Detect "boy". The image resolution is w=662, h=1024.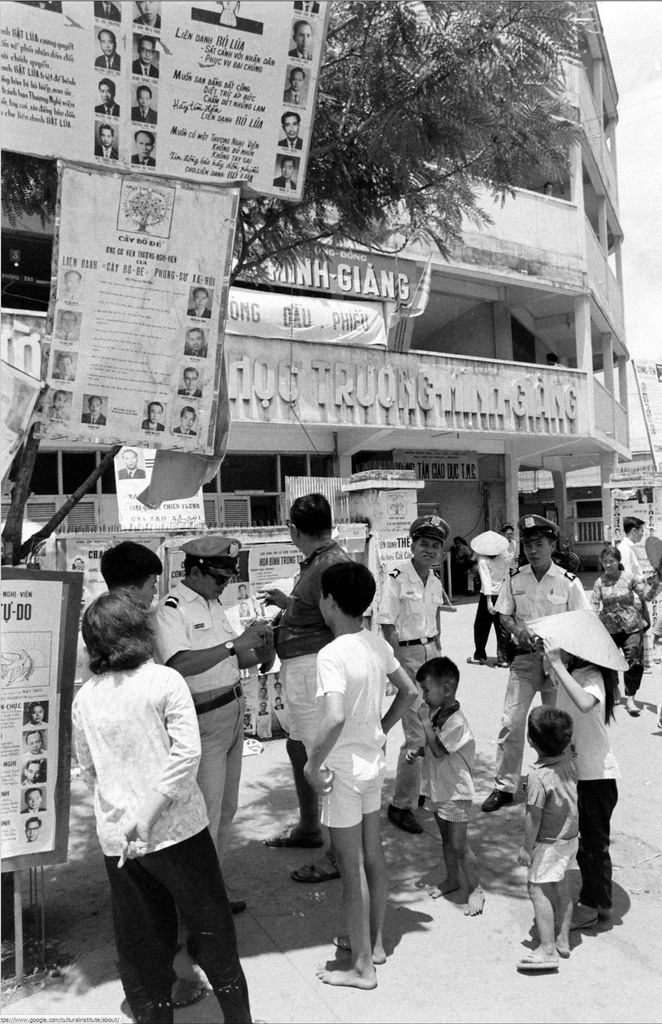
bbox=(480, 512, 590, 811).
